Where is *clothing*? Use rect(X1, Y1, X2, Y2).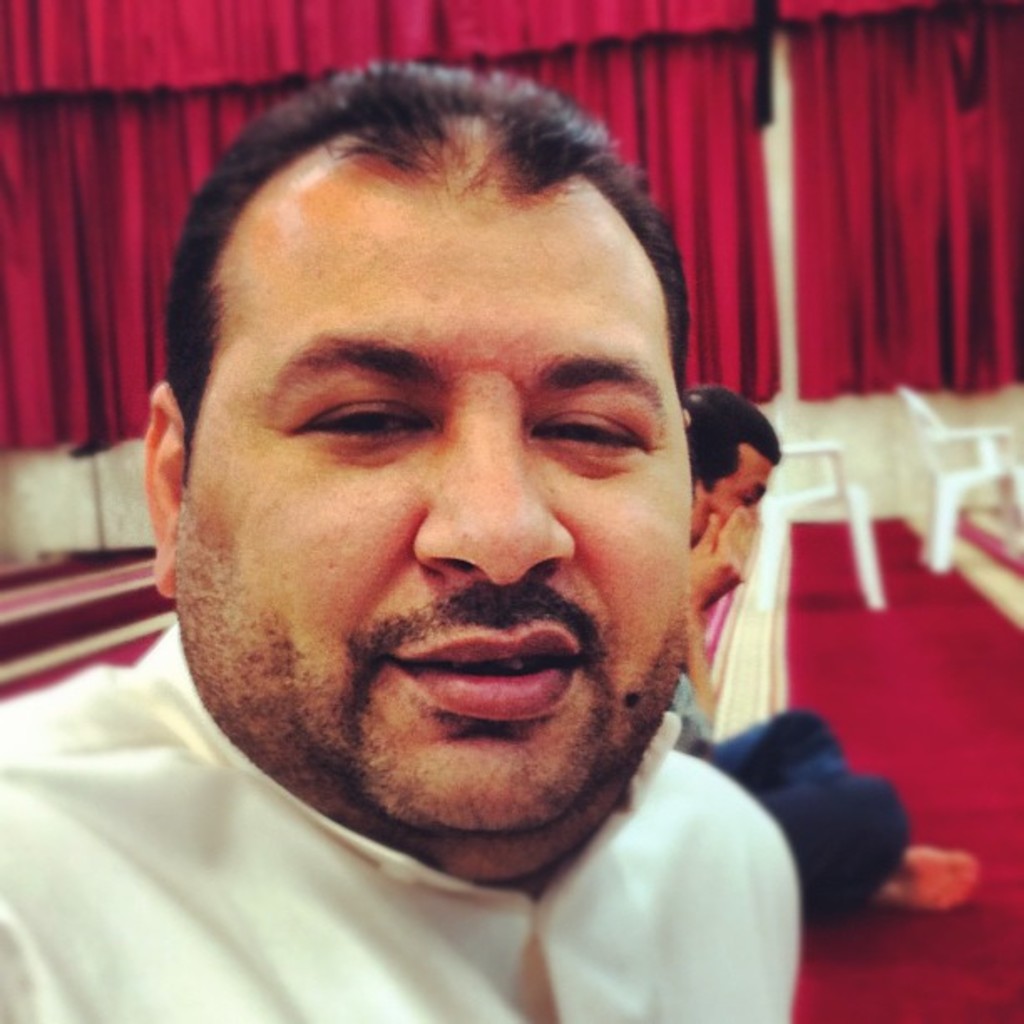
rect(0, 631, 810, 1022).
